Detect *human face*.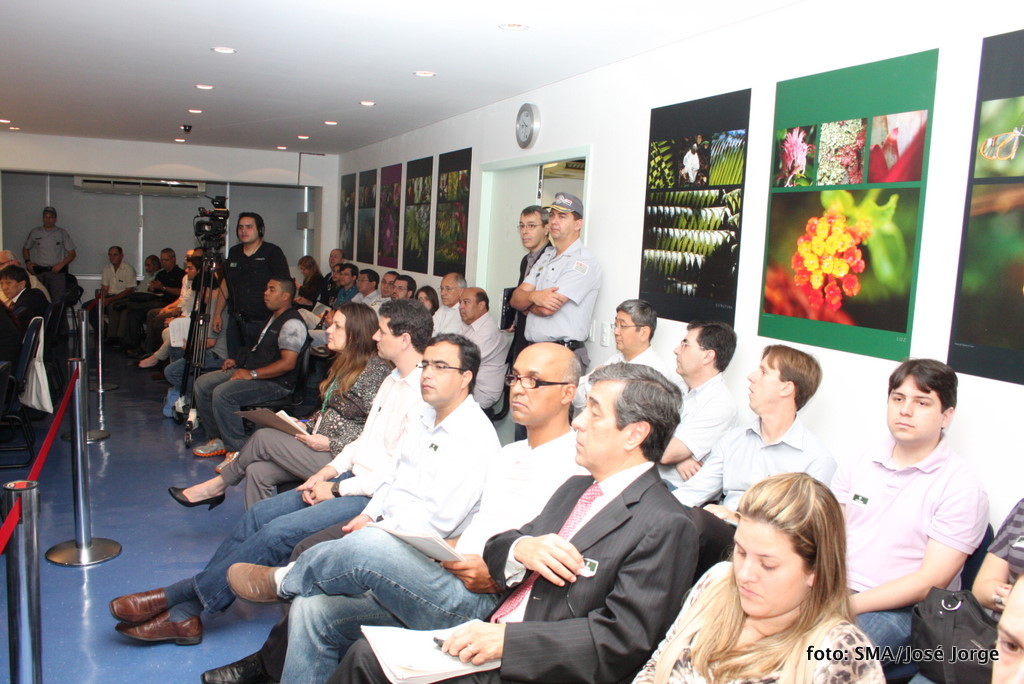
Detected at left=185, top=260, right=197, bottom=277.
